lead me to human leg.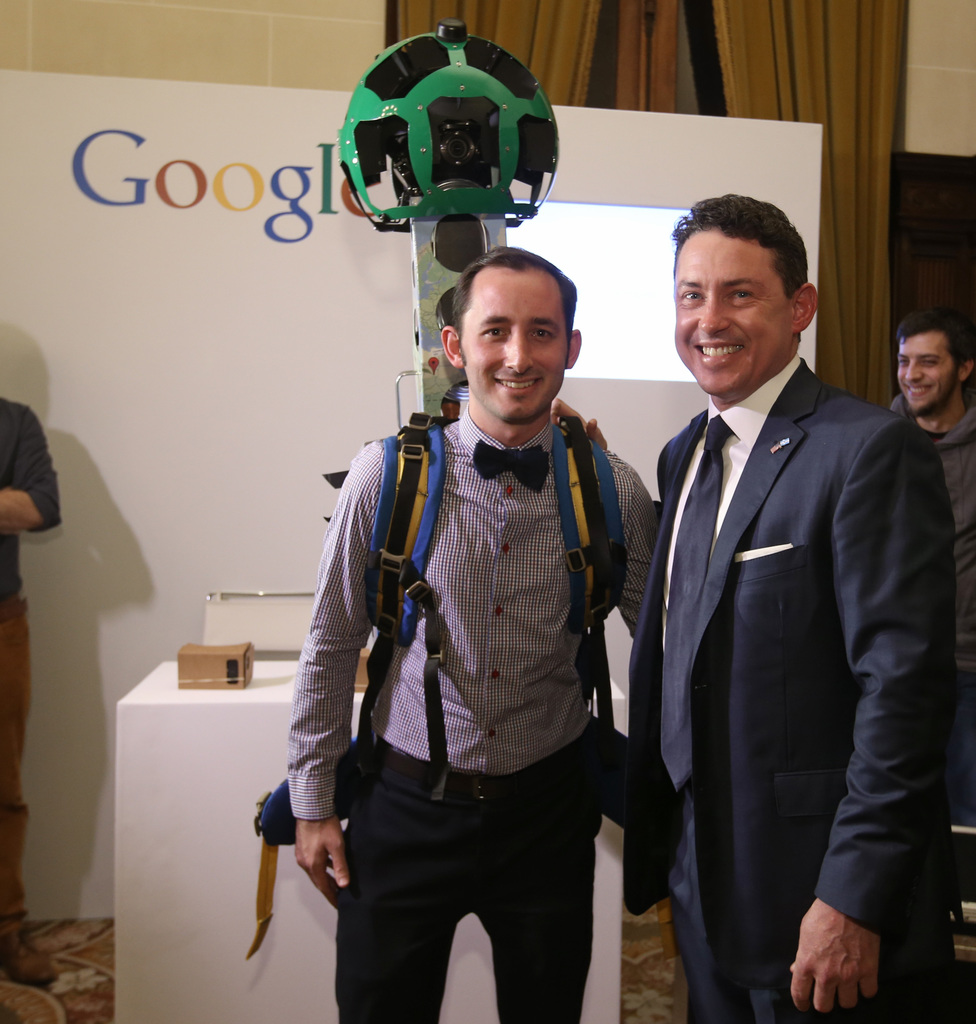
Lead to {"x1": 4, "y1": 600, "x2": 58, "y2": 986}.
